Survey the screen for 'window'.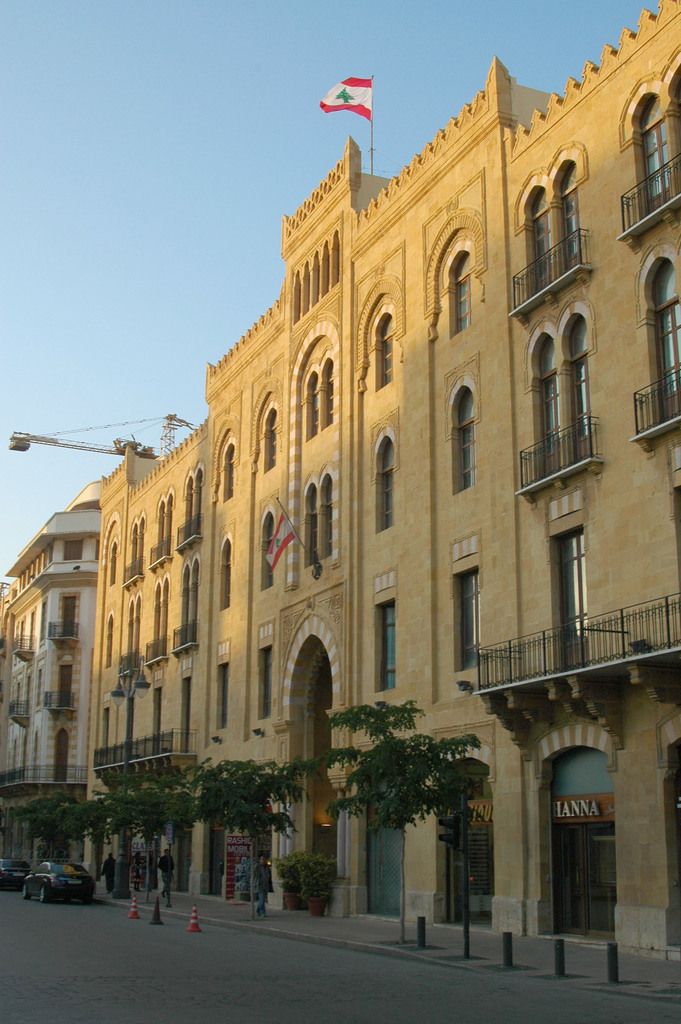
Survey found: crop(177, 463, 204, 540).
